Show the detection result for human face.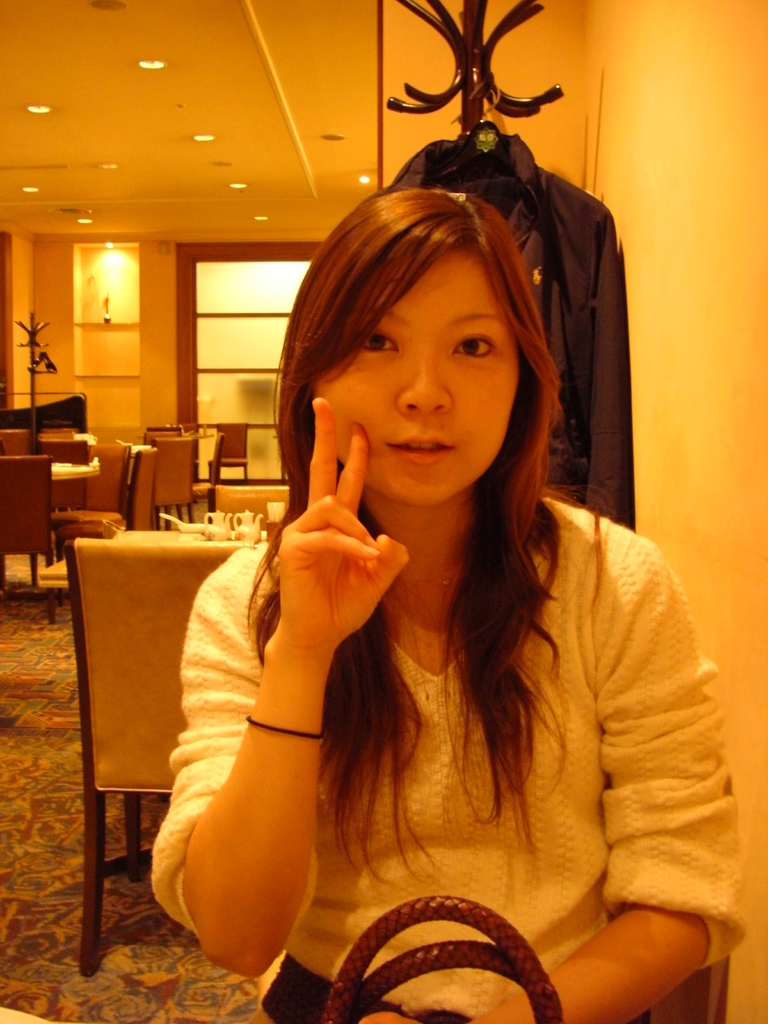
bbox=[314, 258, 520, 504].
